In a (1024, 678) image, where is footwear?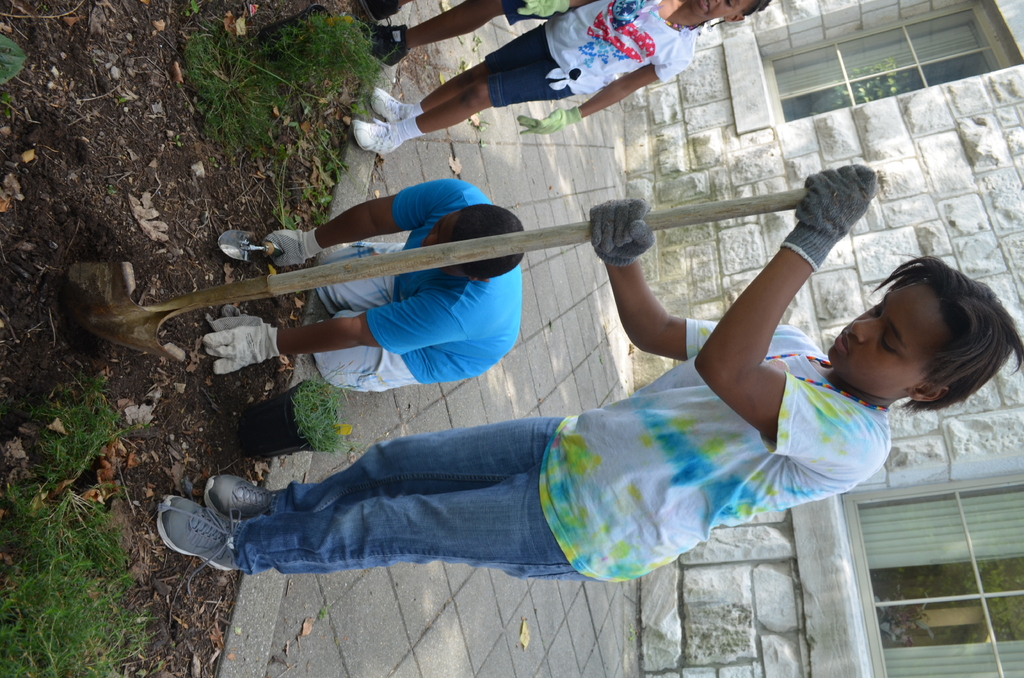
x1=202, y1=478, x2=279, y2=517.
